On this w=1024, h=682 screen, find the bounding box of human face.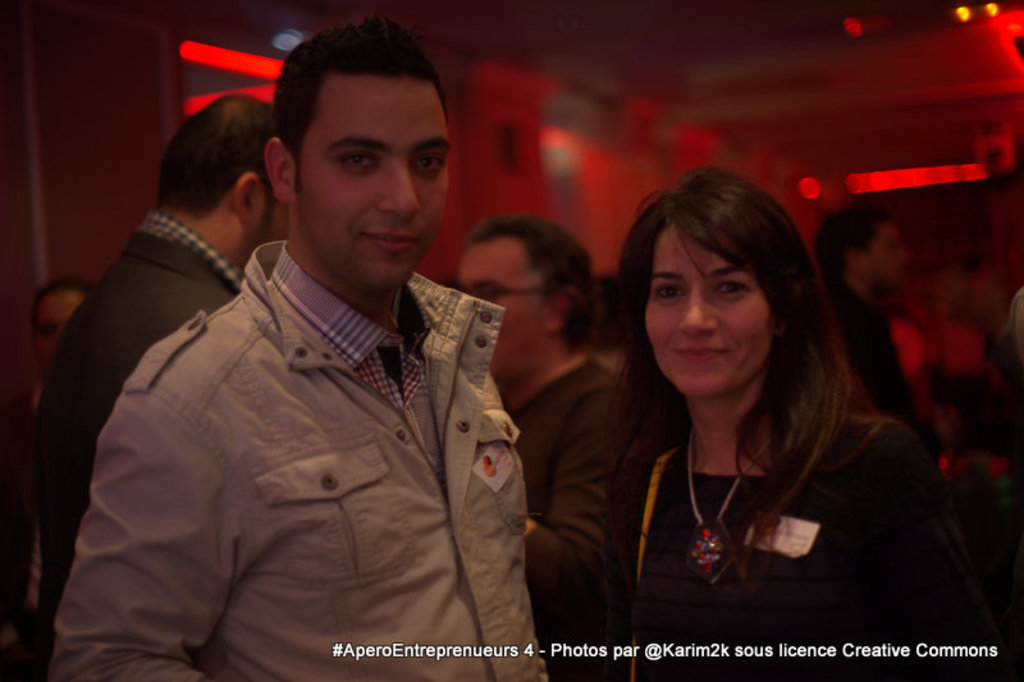
Bounding box: Rect(31, 296, 82, 370).
